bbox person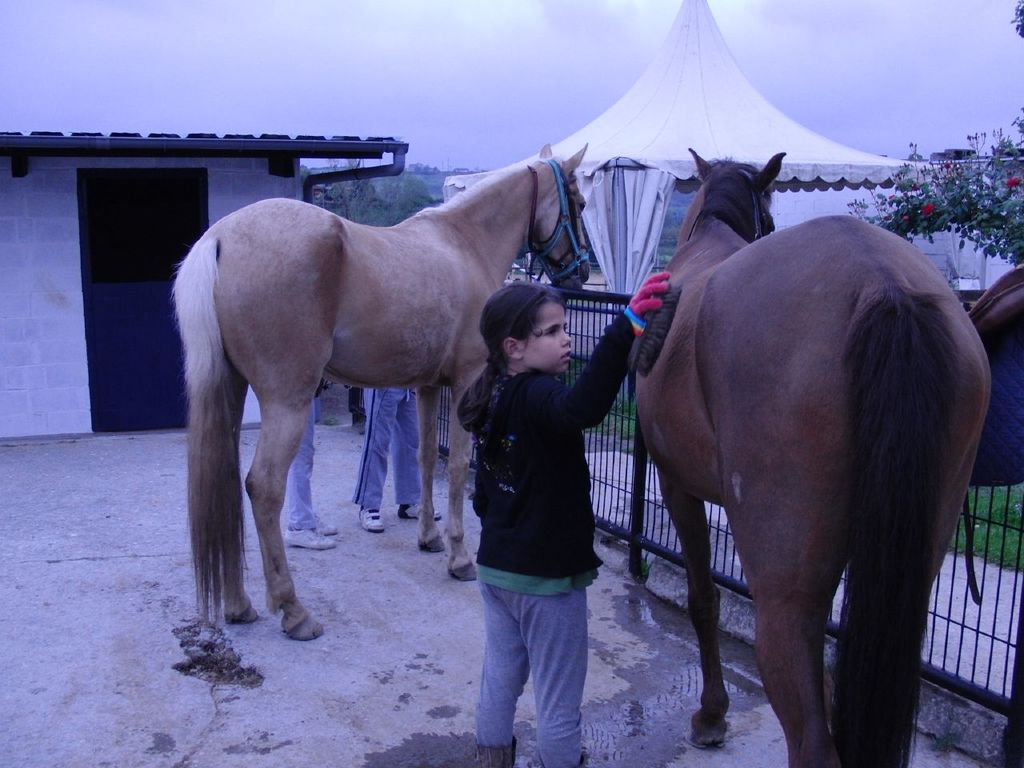
box(457, 266, 670, 764)
